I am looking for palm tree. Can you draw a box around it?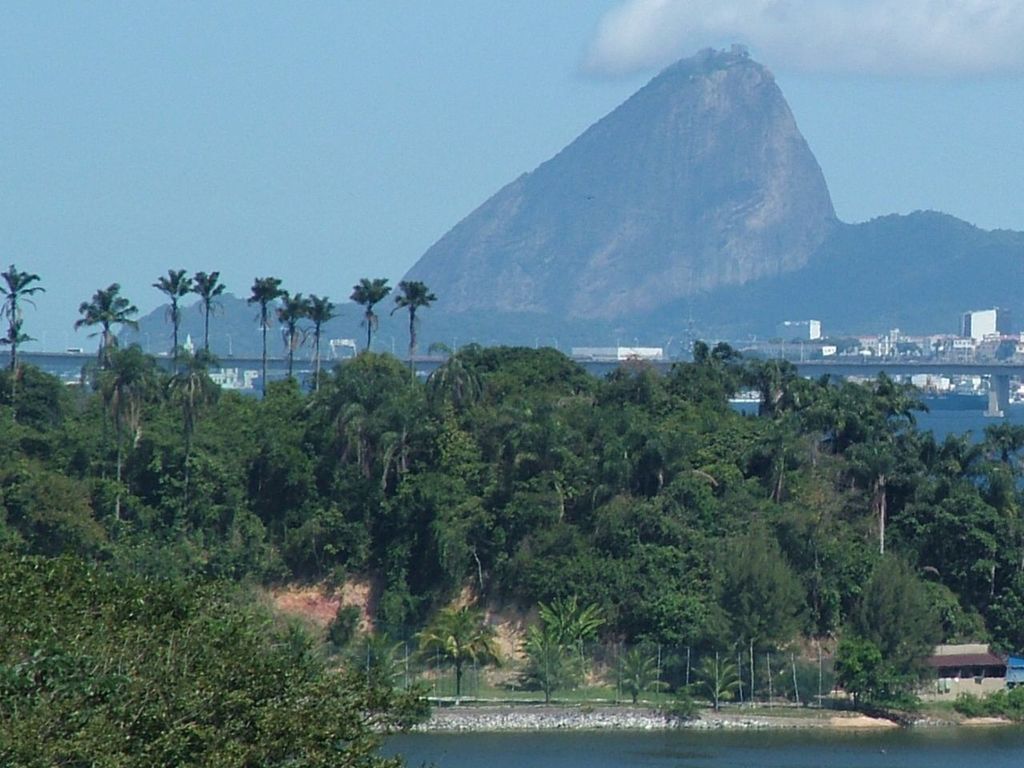
Sure, the bounding box is [301, 291, 339, 386].
